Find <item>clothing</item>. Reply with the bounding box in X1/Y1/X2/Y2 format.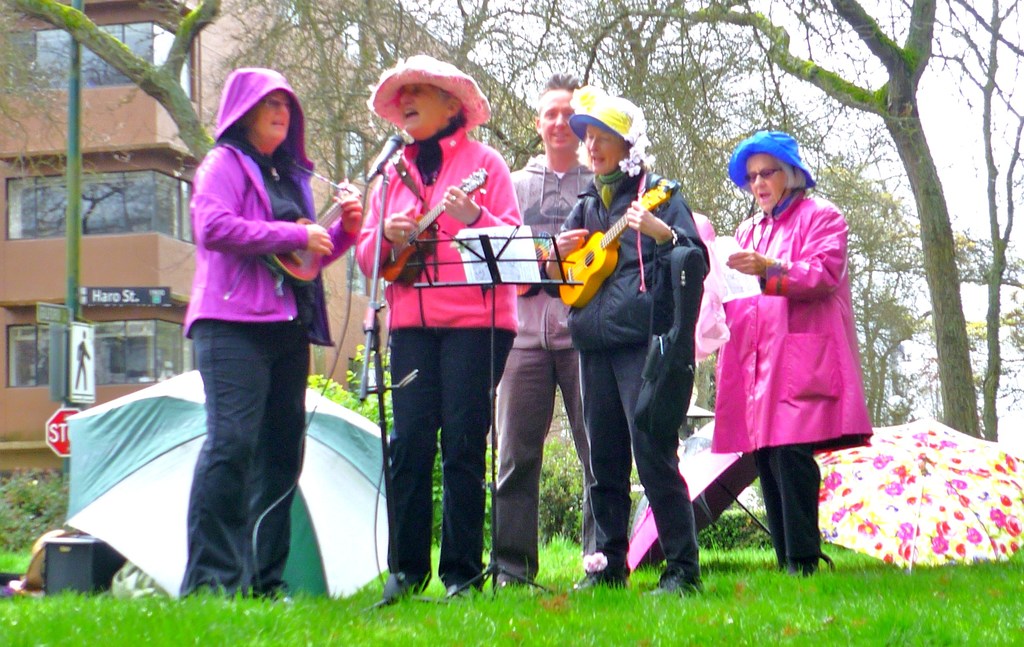
357/117/520/589.
